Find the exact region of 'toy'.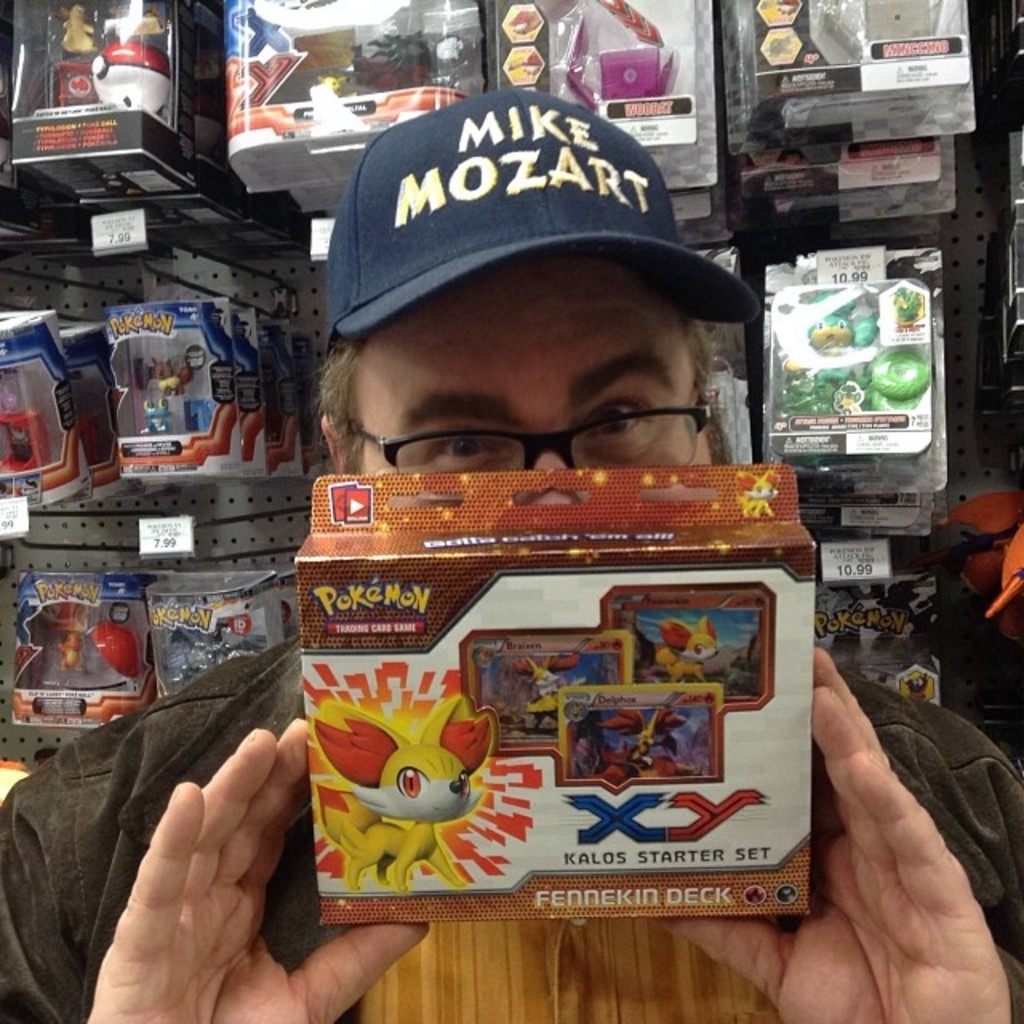
Exact region: (310,683,504,896).
